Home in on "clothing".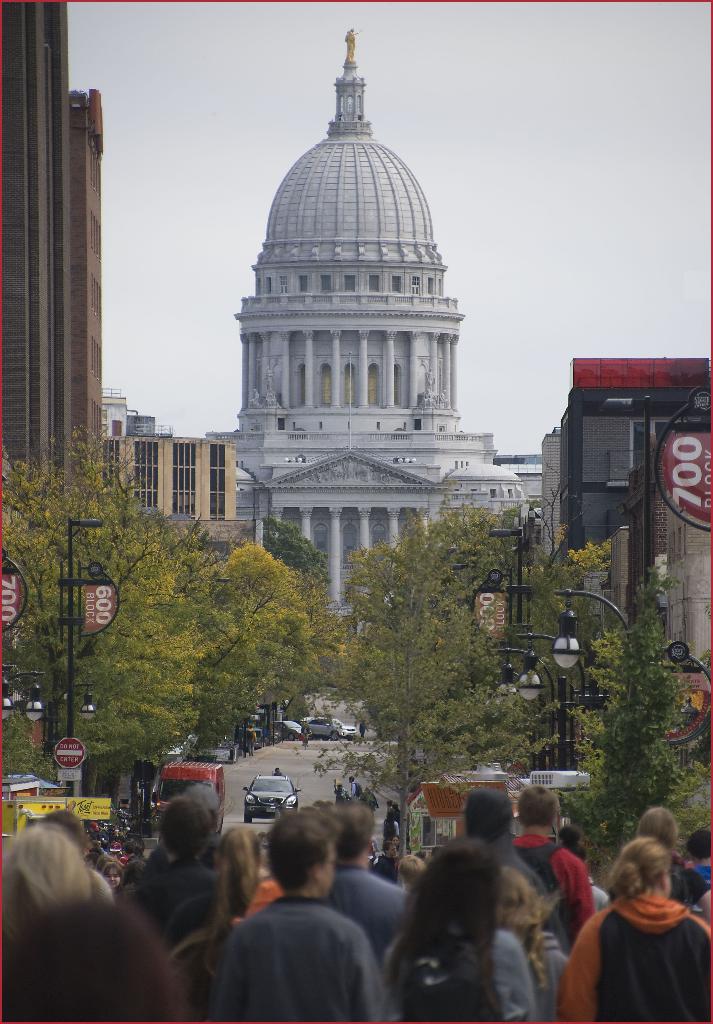
Homed in at 422,369,435,390.
